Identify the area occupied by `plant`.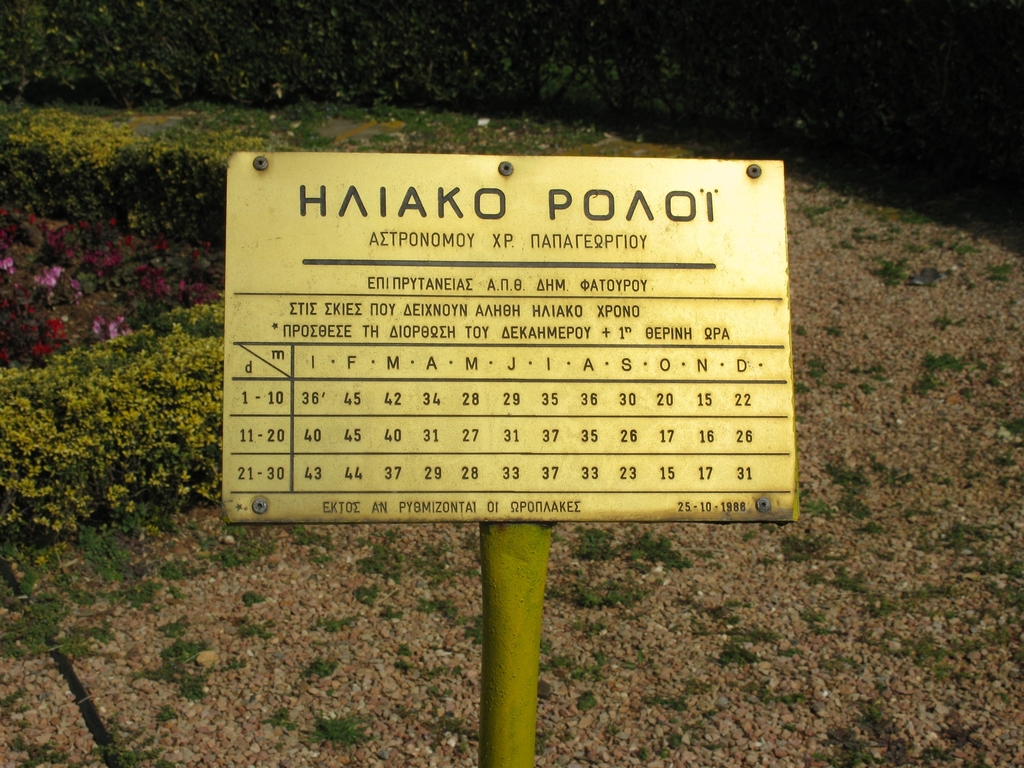
Area: [907, 205, 932, 225].
